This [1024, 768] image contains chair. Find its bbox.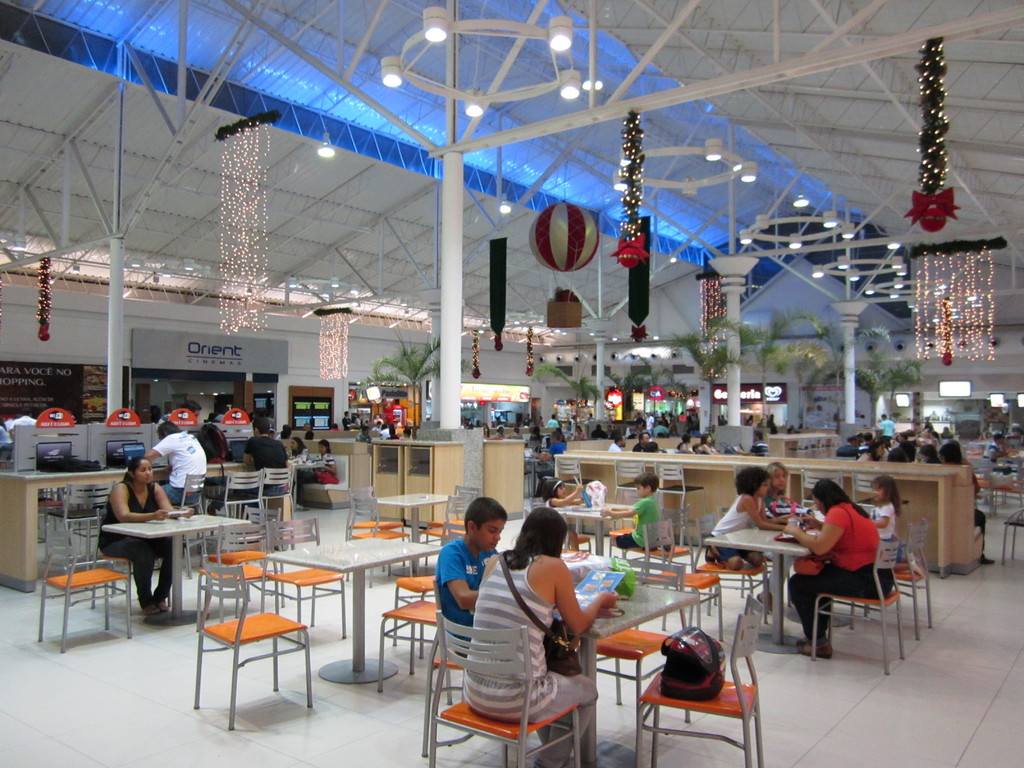
{"left": 904, "top": 528, "right": 941, "bottom": 642}.
